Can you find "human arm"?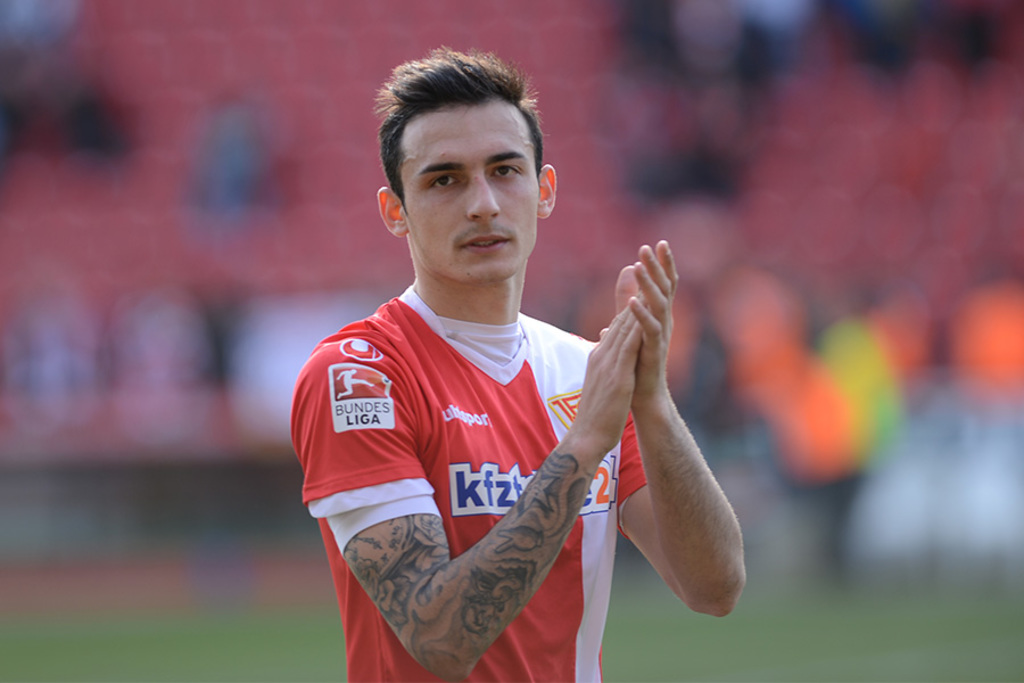
Yes, bounding box: 304/310/651/682.
